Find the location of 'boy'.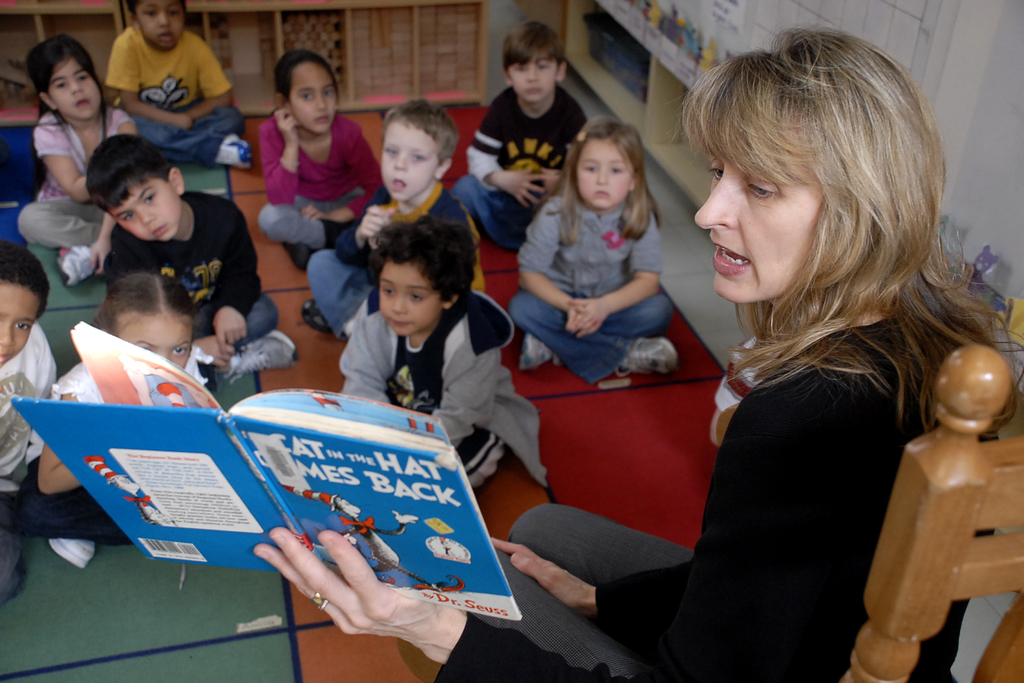
Location: x1=296, y1=100, x2=474, y2=347.
